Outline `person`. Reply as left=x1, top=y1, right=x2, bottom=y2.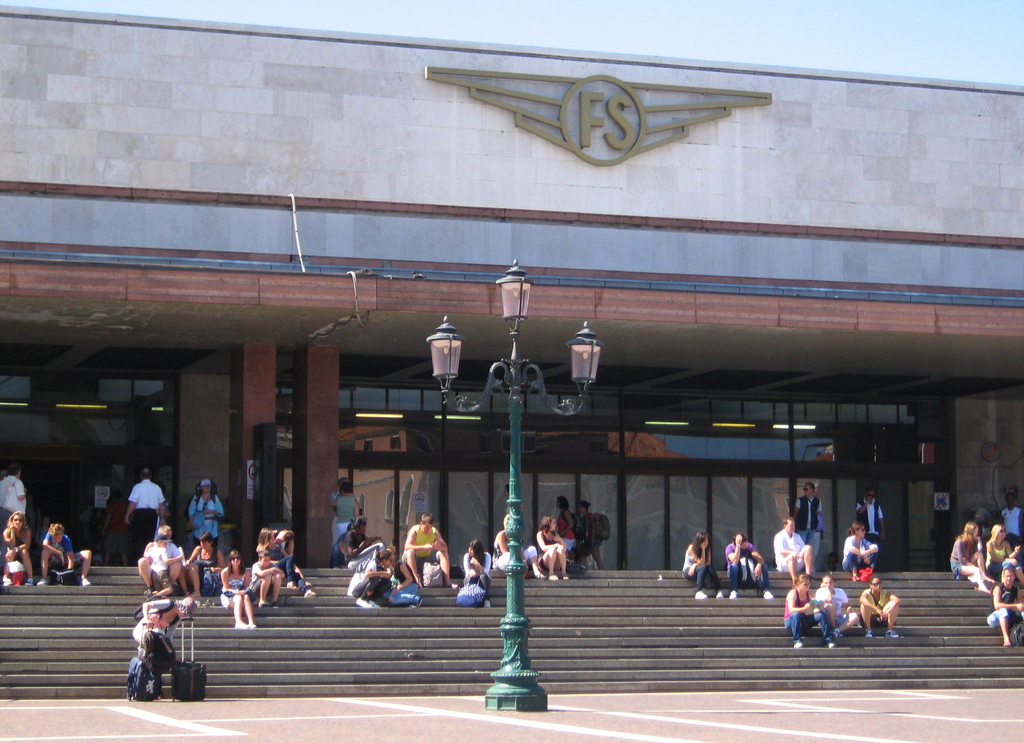
left=383, top=544, right=424, bottom=607.
